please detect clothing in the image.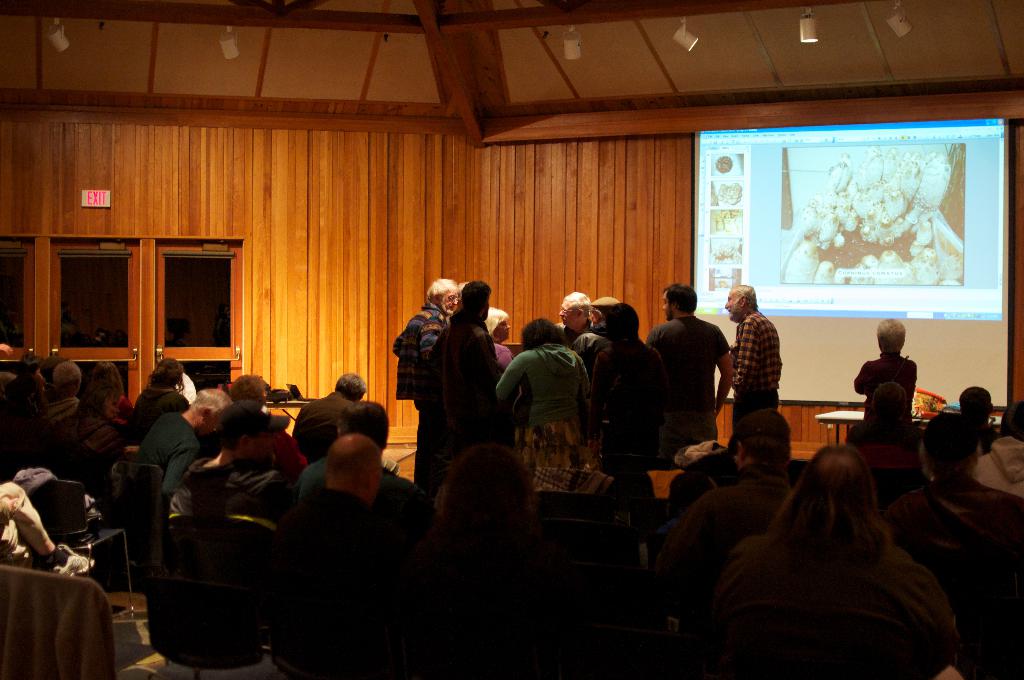
Rect(893, 484, 1023, 679).
